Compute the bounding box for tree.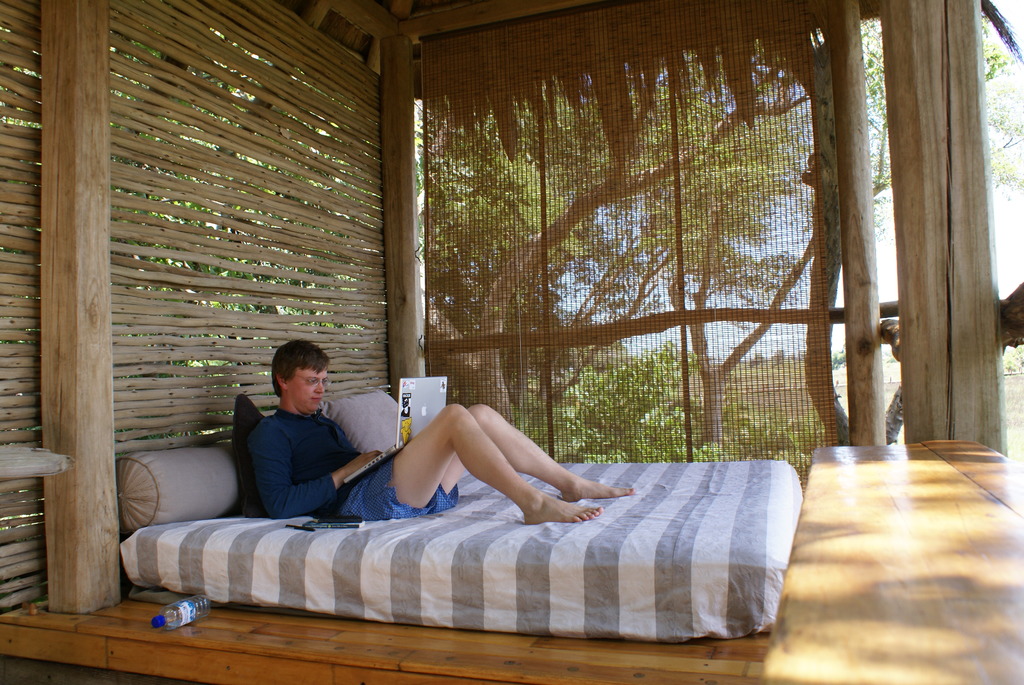
box(518, 63, 813, 409).
